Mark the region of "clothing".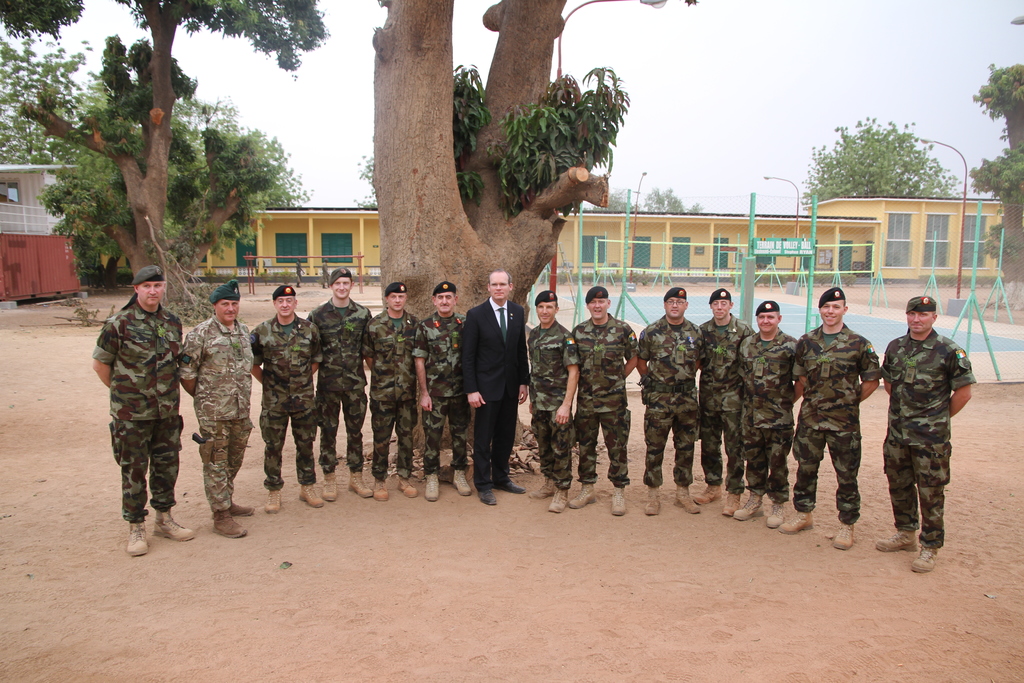
Region: [636,315,701,488].
